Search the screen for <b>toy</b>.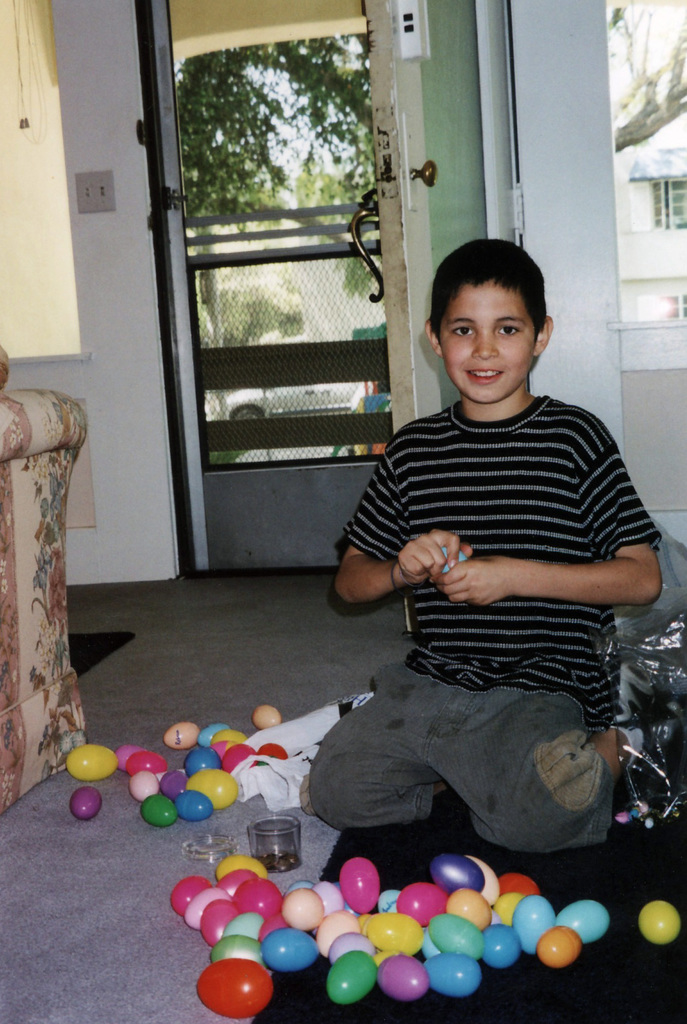
Found at 110/744/141/765.
